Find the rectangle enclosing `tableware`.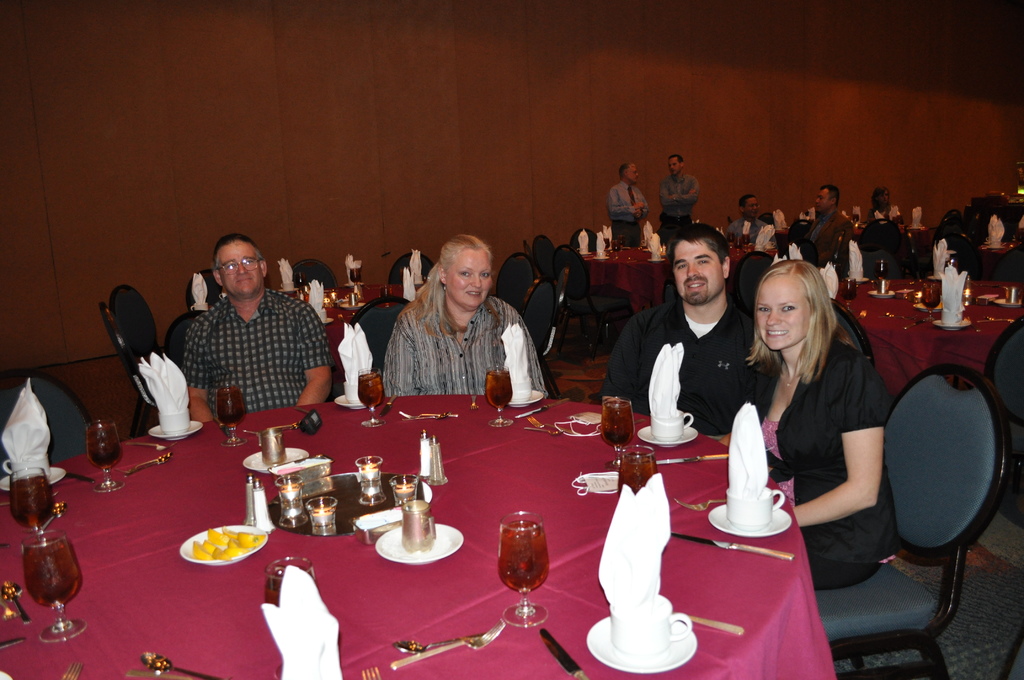
x1=959 y1=276 x2=972 y2=309.
